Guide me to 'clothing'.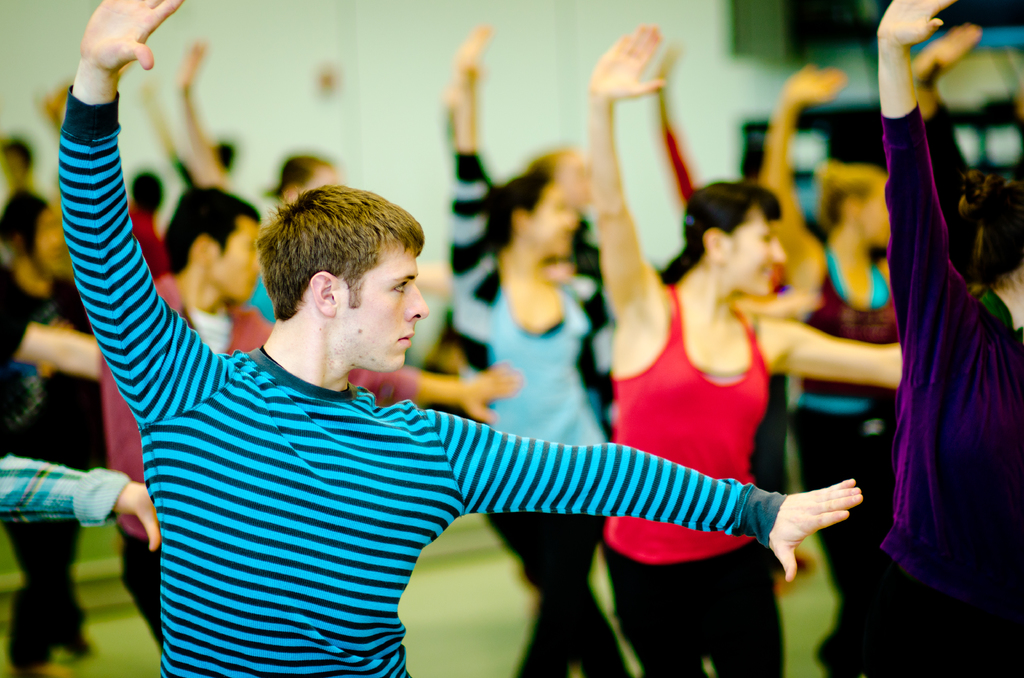
Guidance: 0,265,111,663.
